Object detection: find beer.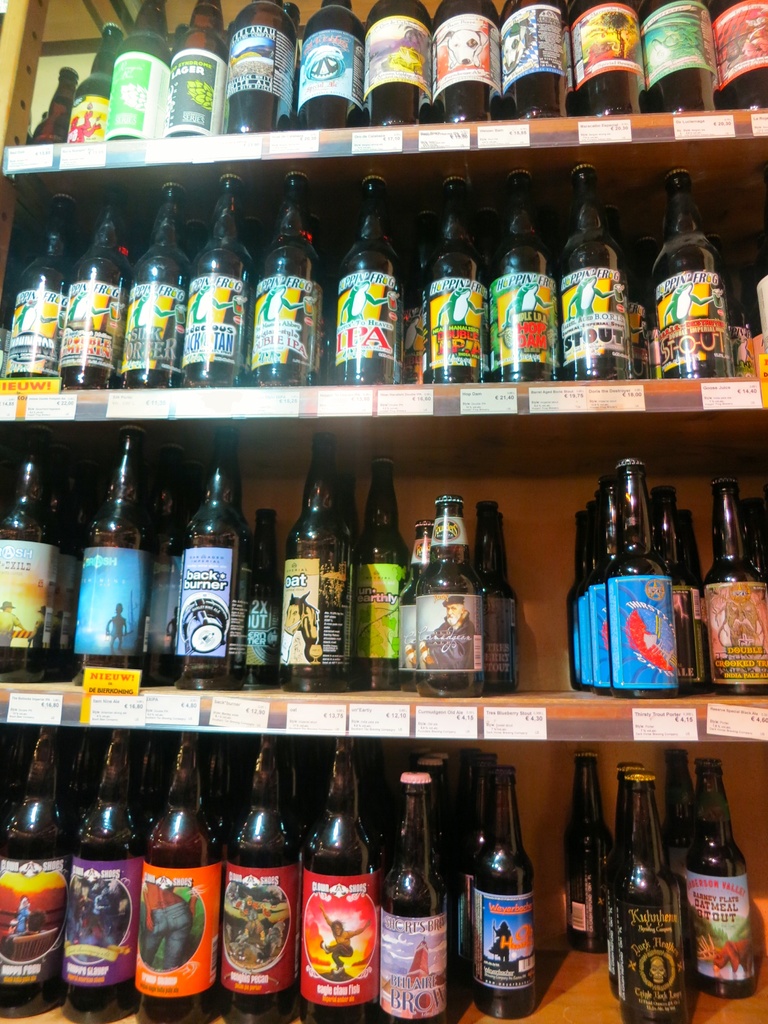
region(440, 0, 499, 124).
